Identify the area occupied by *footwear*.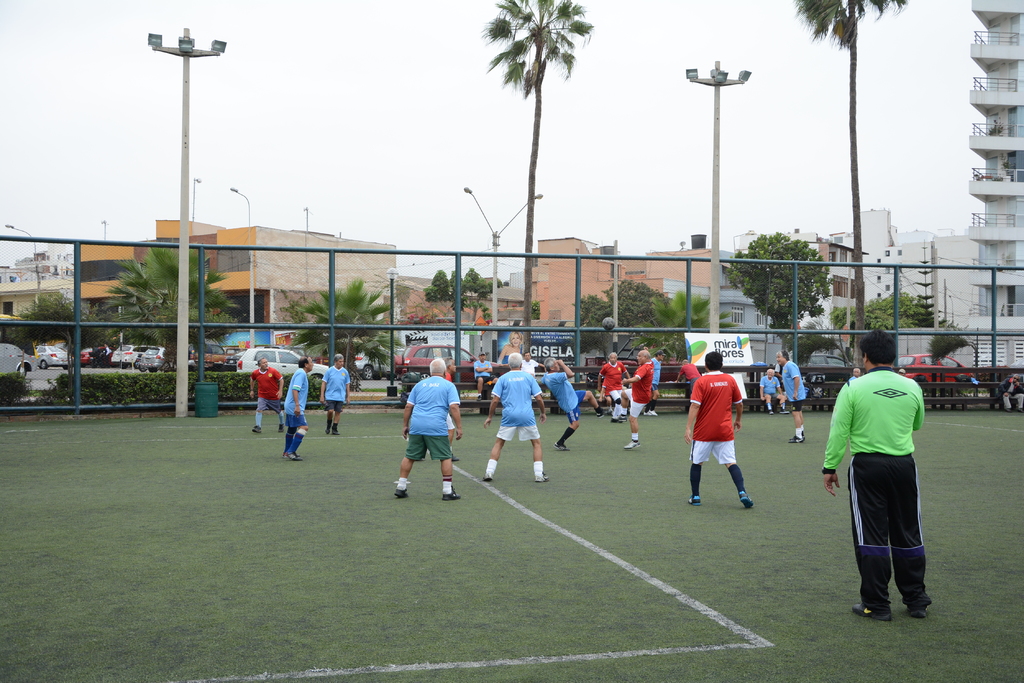
Area: (x1=553, y1=438, x2=567, y2=452).
